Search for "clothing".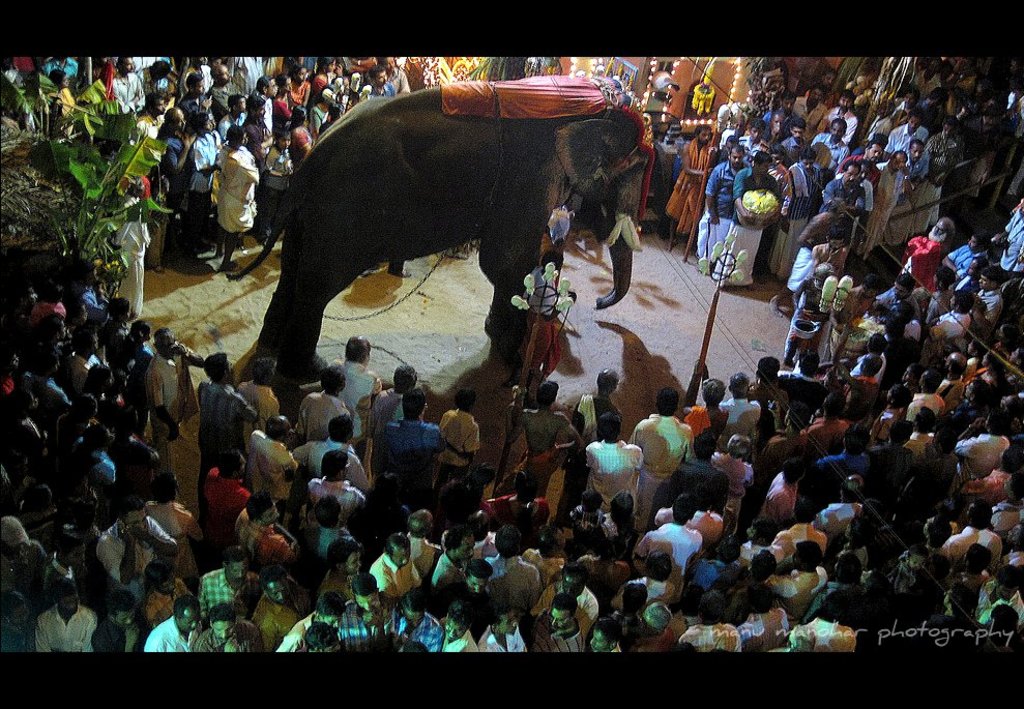
Found at (98,516,172,579).
